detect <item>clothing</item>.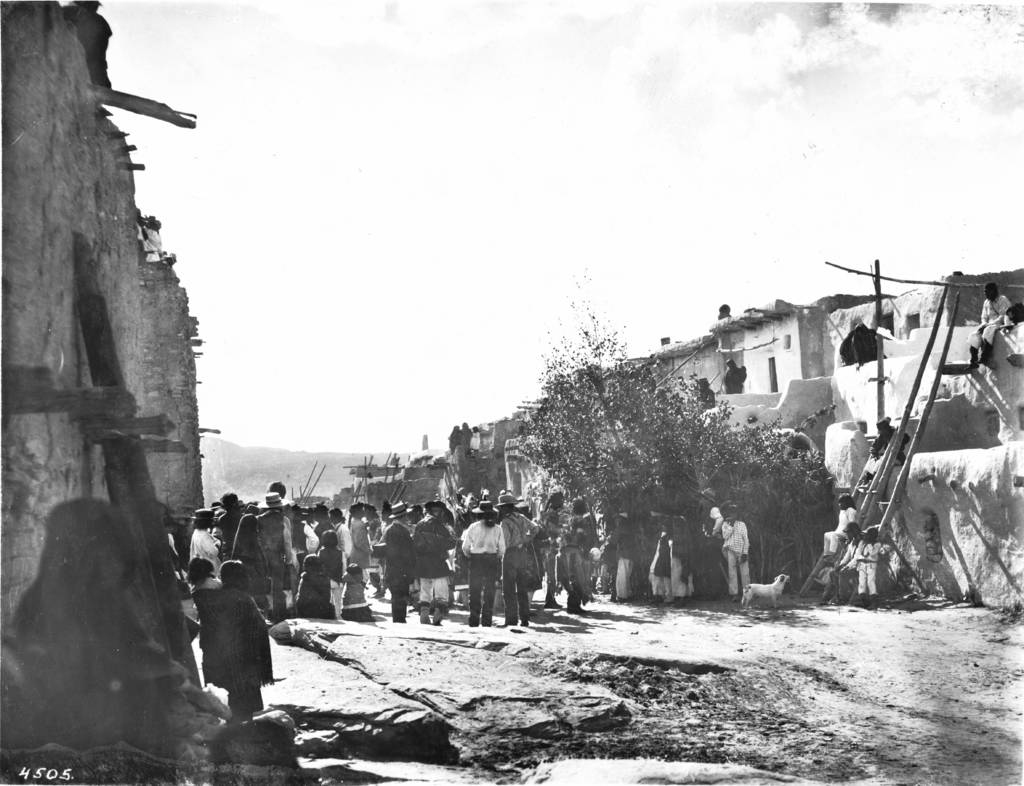
Detected at bbox(563, 511, 589, 598).
